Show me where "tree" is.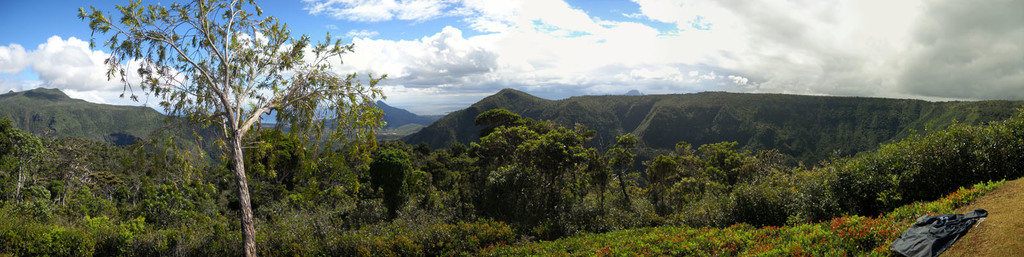
"tree" is at (x1=88, y1=2, x2=387, y2=229).
